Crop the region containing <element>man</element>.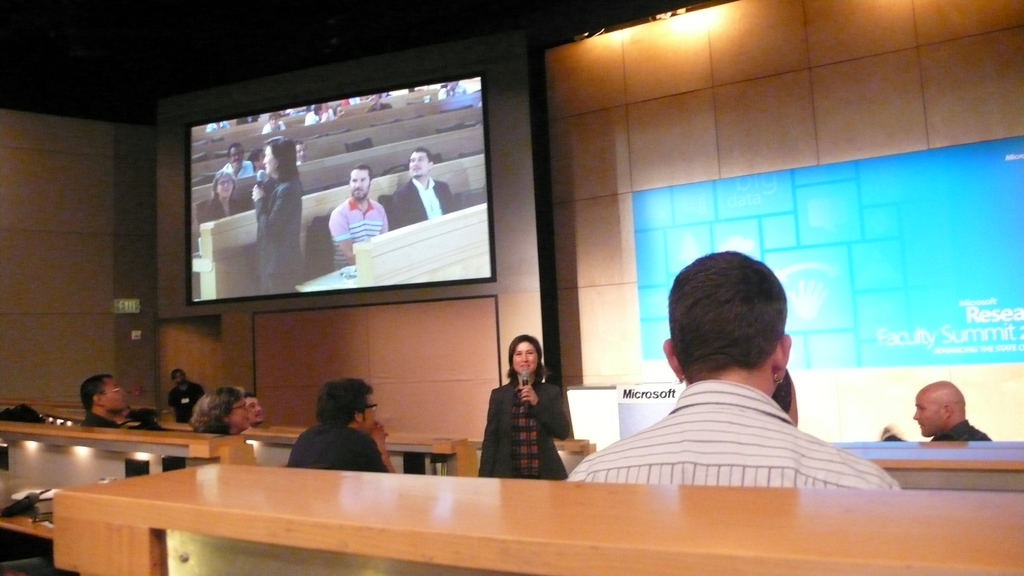
Crop region: crop(589, 259, 886, 490).
